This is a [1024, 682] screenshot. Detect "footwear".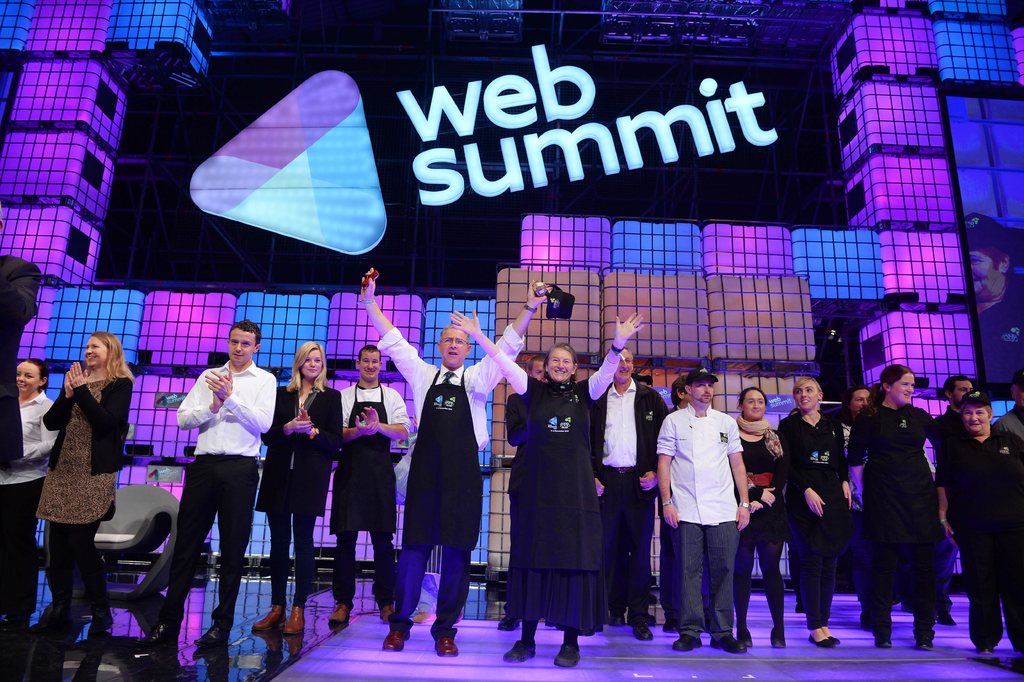
rect(674, 633, 695, 653).
